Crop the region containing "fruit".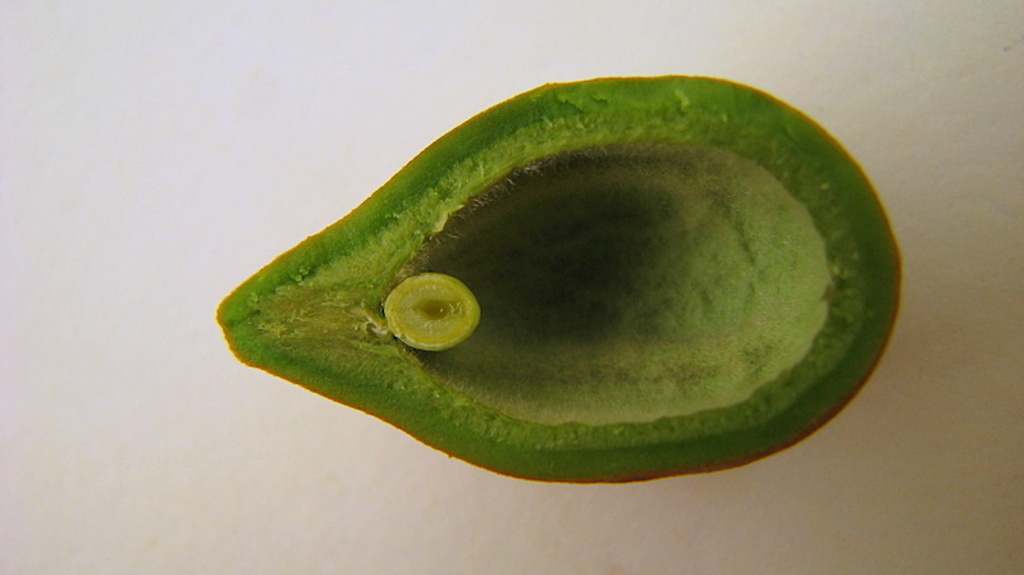
Crop region: (257, 65, 887, 488).
